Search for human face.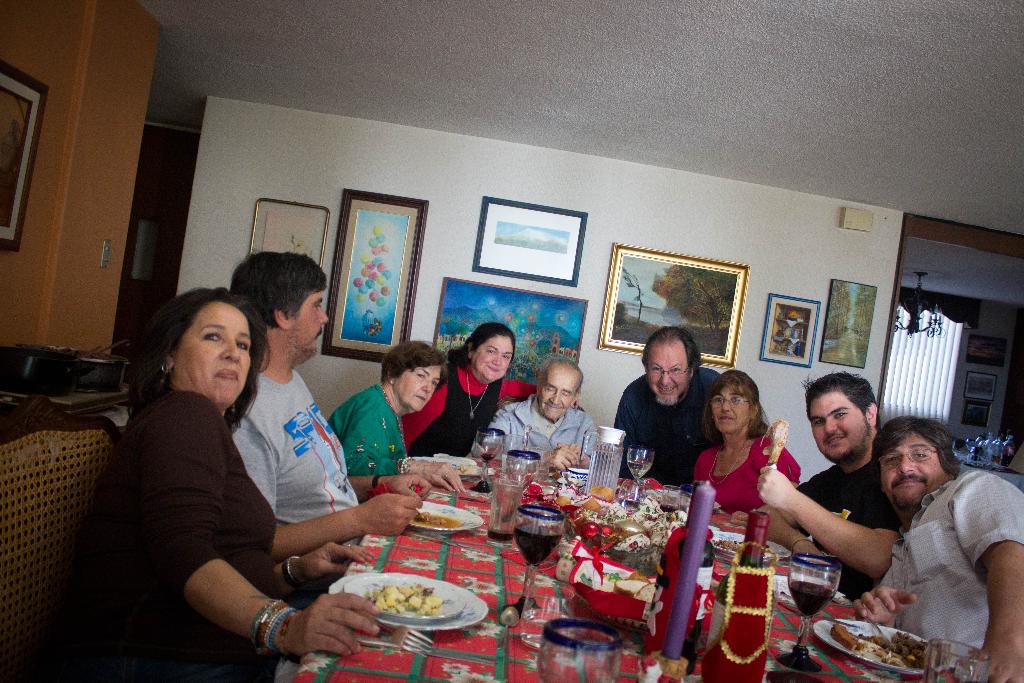
Found at 283 287 328 362.
